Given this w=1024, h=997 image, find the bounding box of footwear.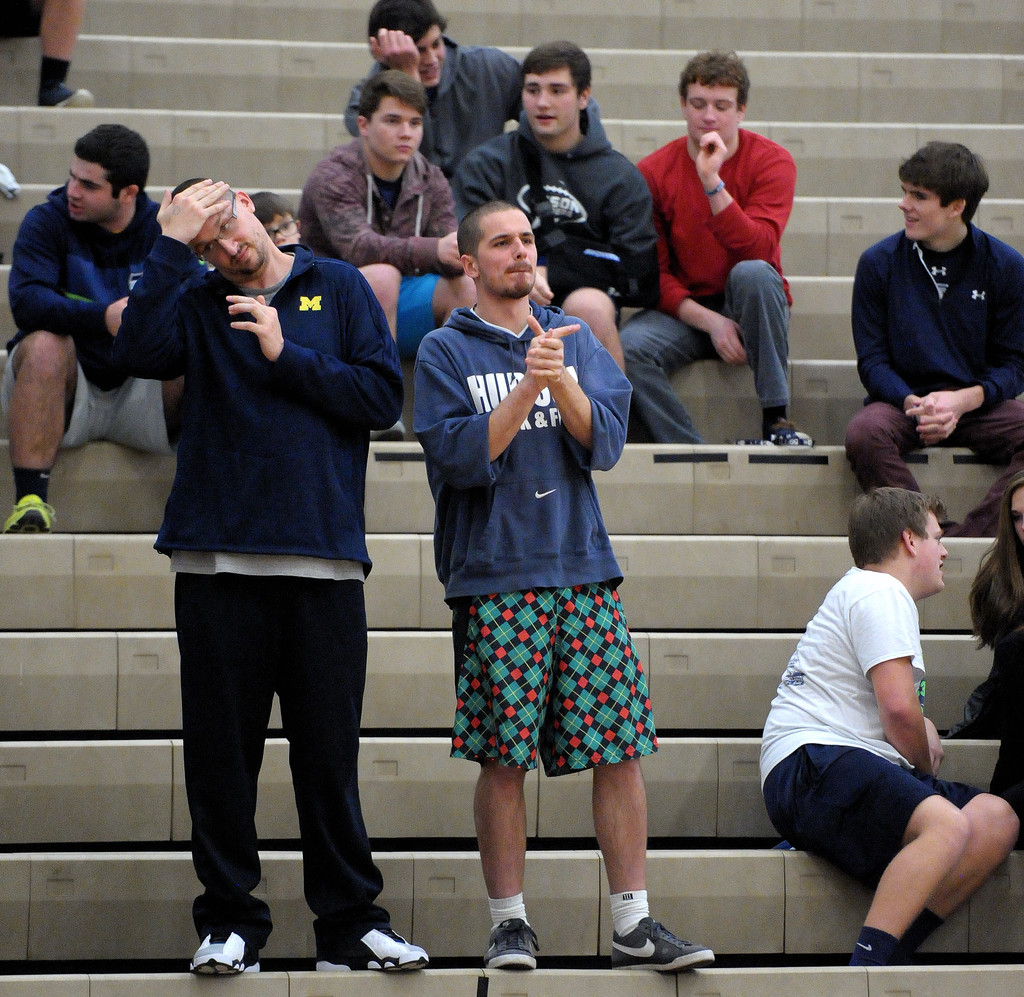
[313,914,442,981].
